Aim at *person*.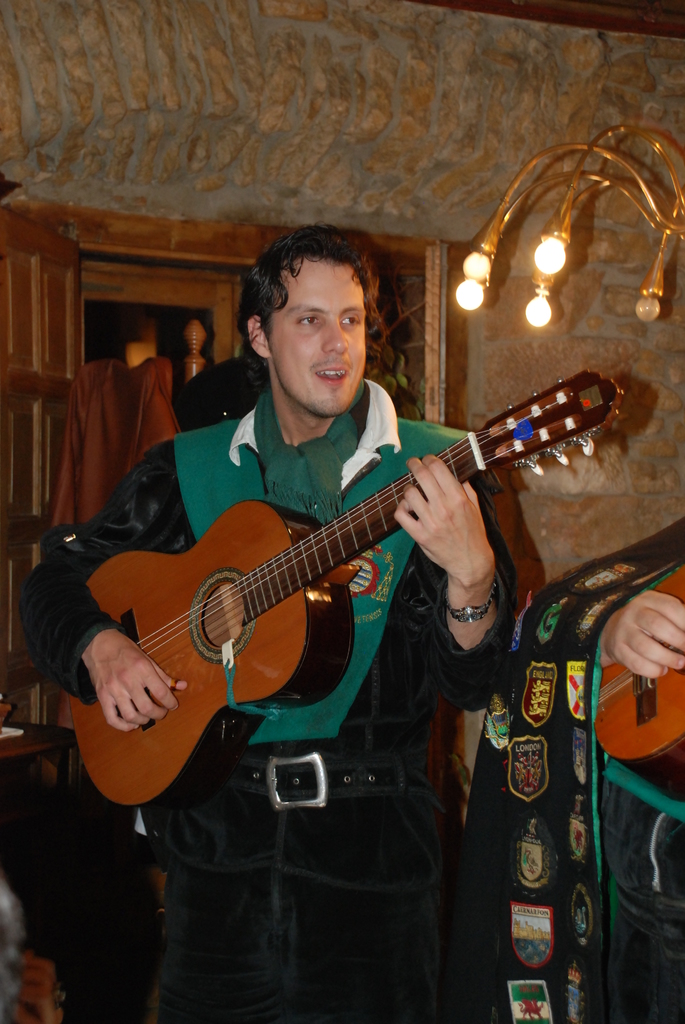
Aimed at (446, 522, 684, 1023).
